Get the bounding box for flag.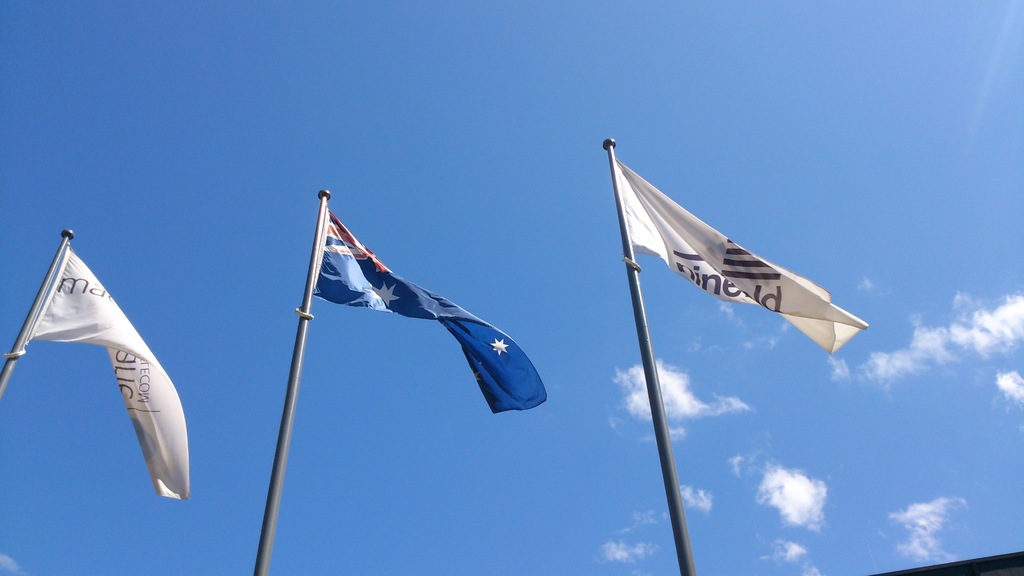
detection(620, 158, 868, 356).
